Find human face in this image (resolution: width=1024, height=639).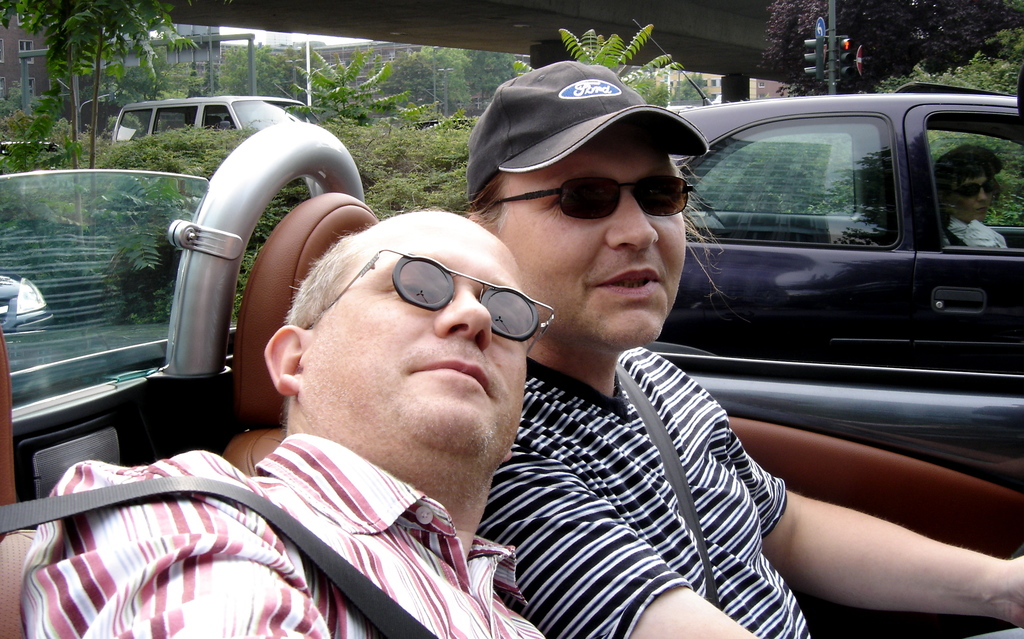
951 171 989 220.
